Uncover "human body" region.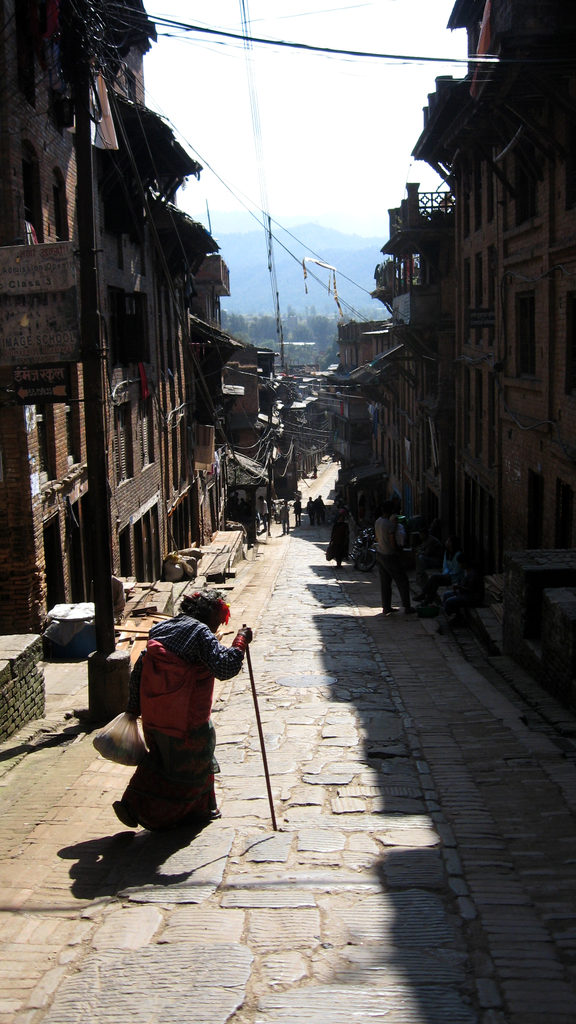
Uncovered: Rect(95, 593, 243, 876).
